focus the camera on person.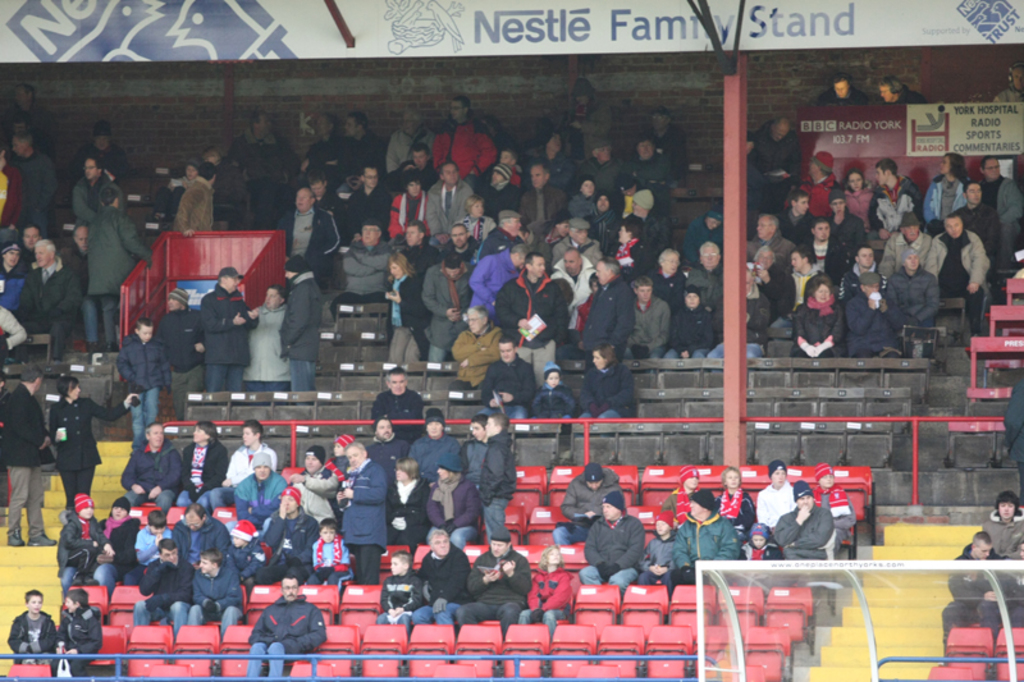
Focus region: l=224, t=95, r=297, b=223.
